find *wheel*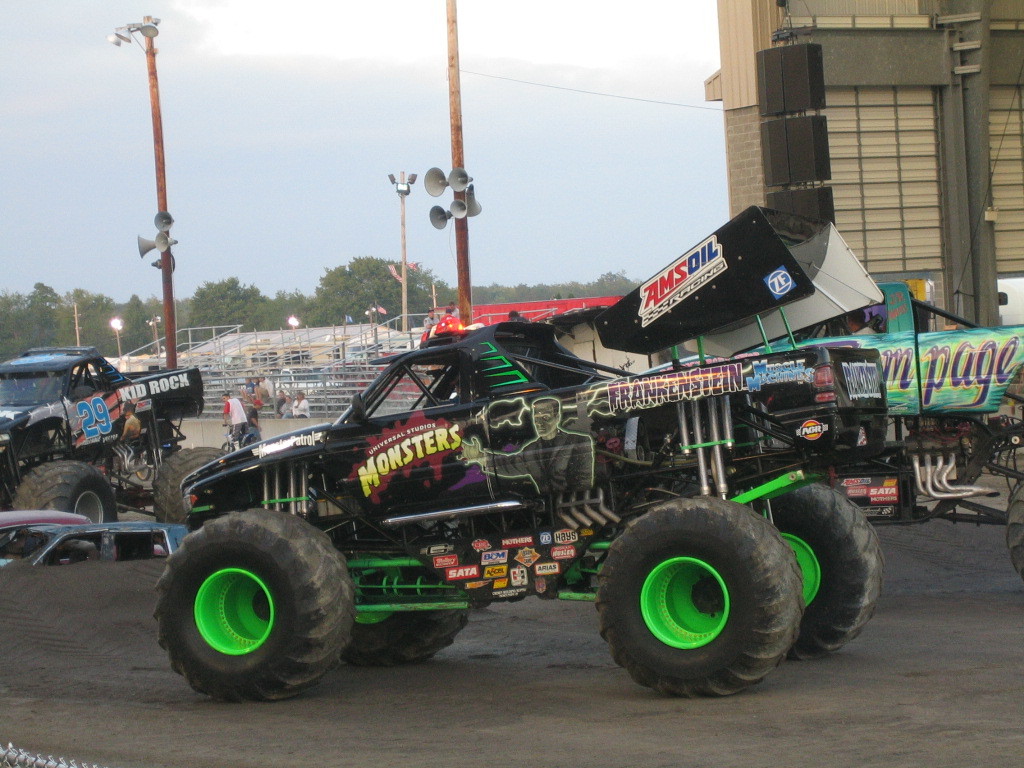
box=[757, 462, 884, 647]
